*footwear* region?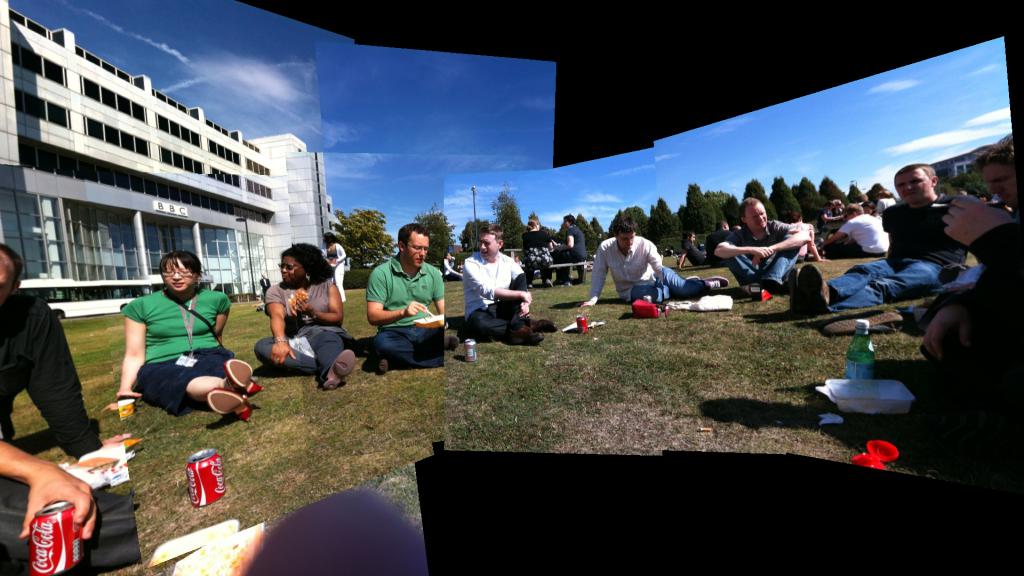
[x1=544, y1=280, x2=552, y2=288]
